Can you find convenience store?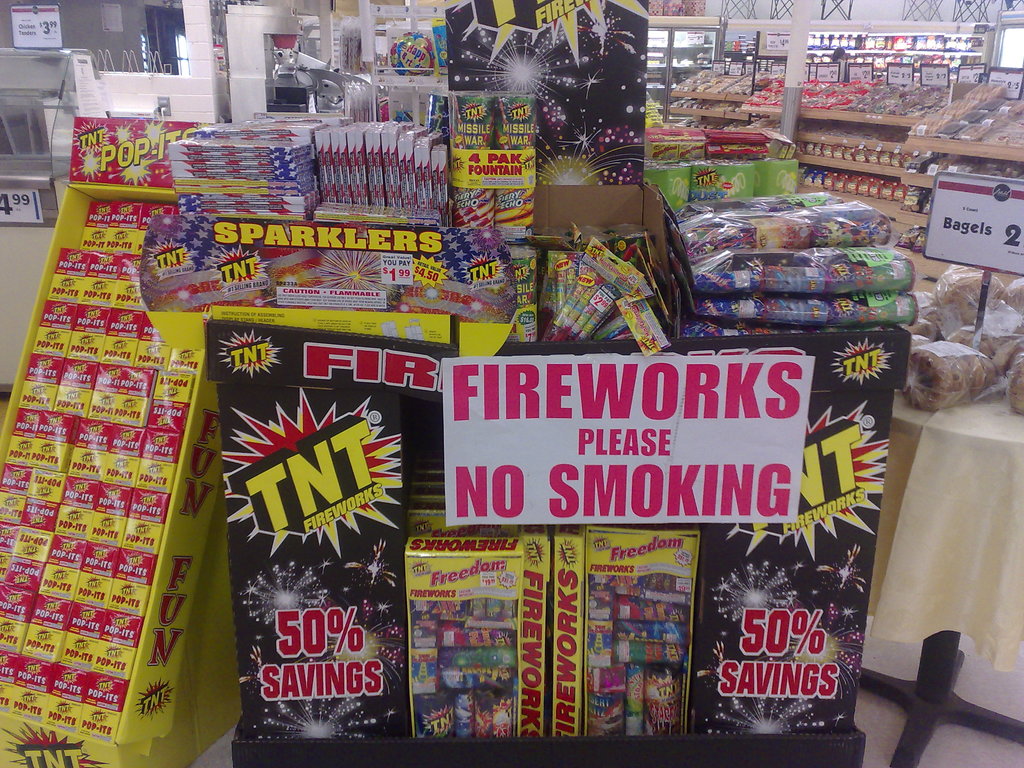
Yes, bounding box: 0 0 1023 767.
